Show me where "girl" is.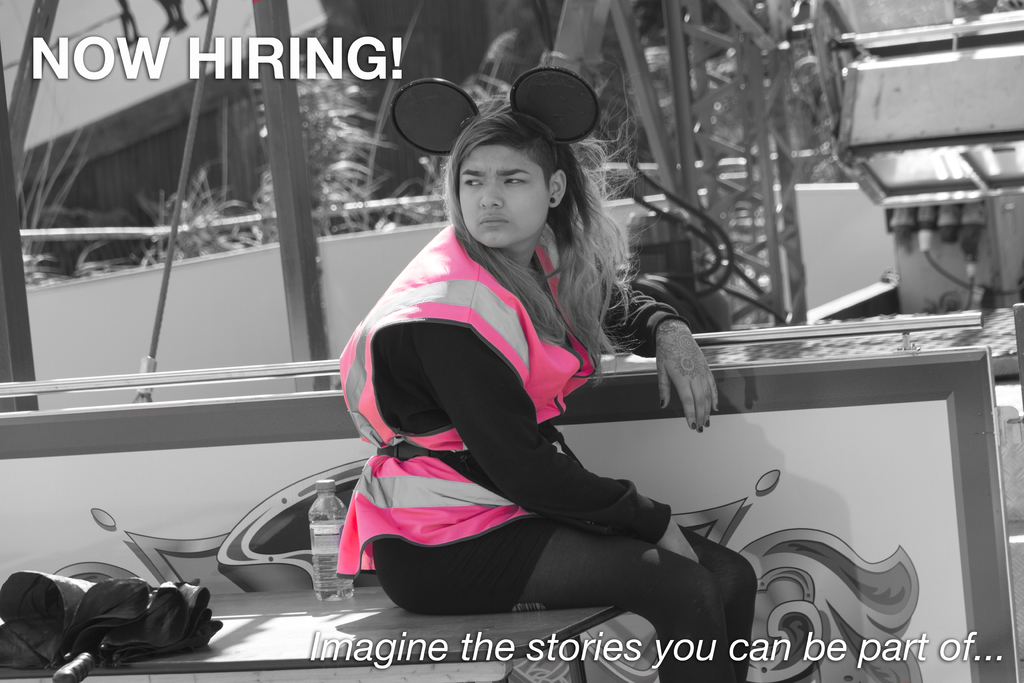
"girl" is at locate(330, 104, 745, 682).
